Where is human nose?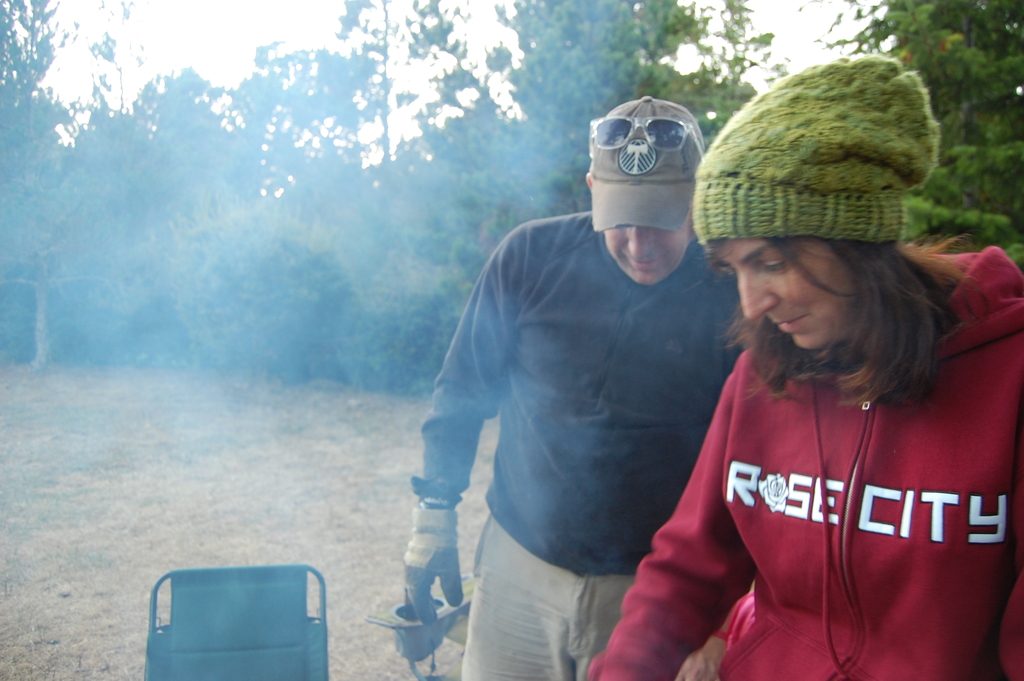
740, 264, 773, 319.
